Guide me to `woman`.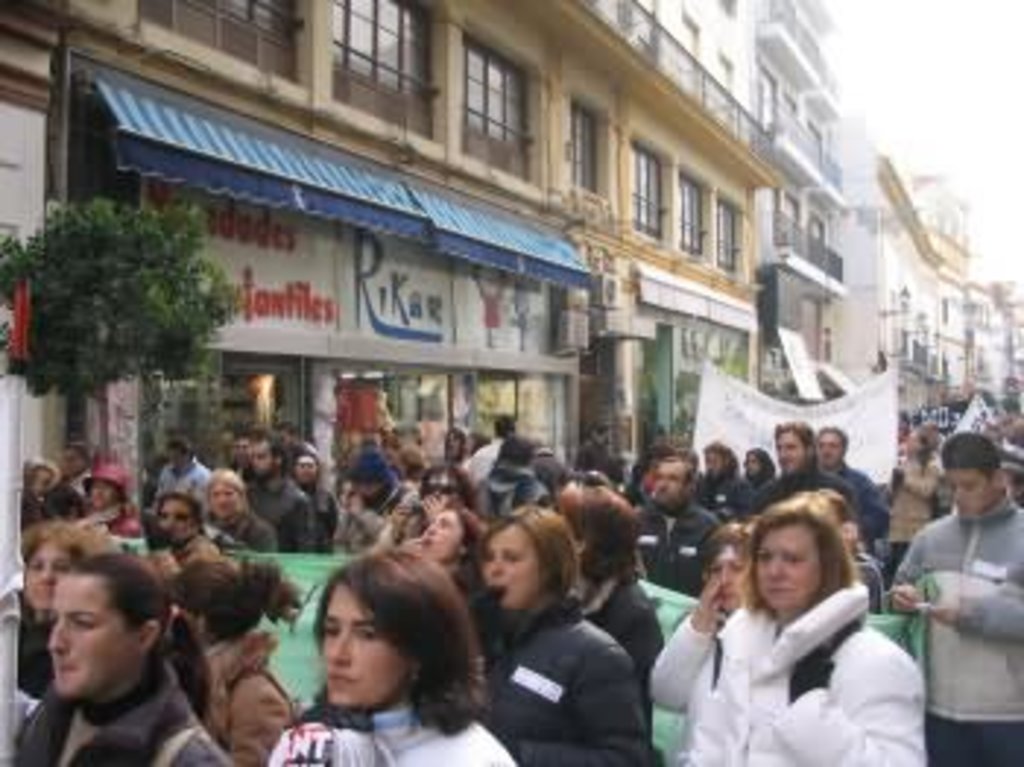
Guidance: {"x1": 453, "y1": 492, "x2": 670, "y2": 764}.
